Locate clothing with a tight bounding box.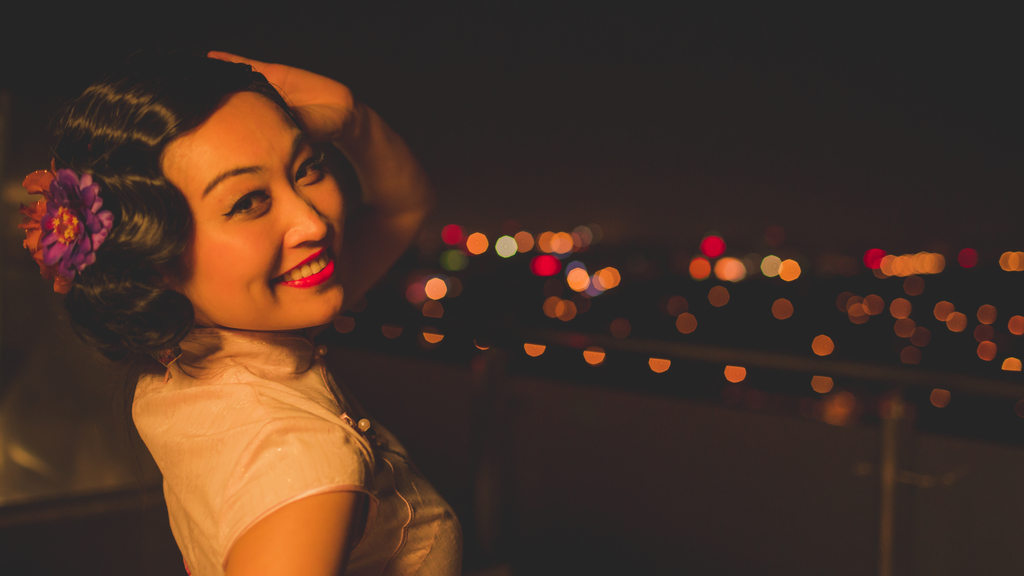
(x1=132, y1=323, x2=461, y2=575).
